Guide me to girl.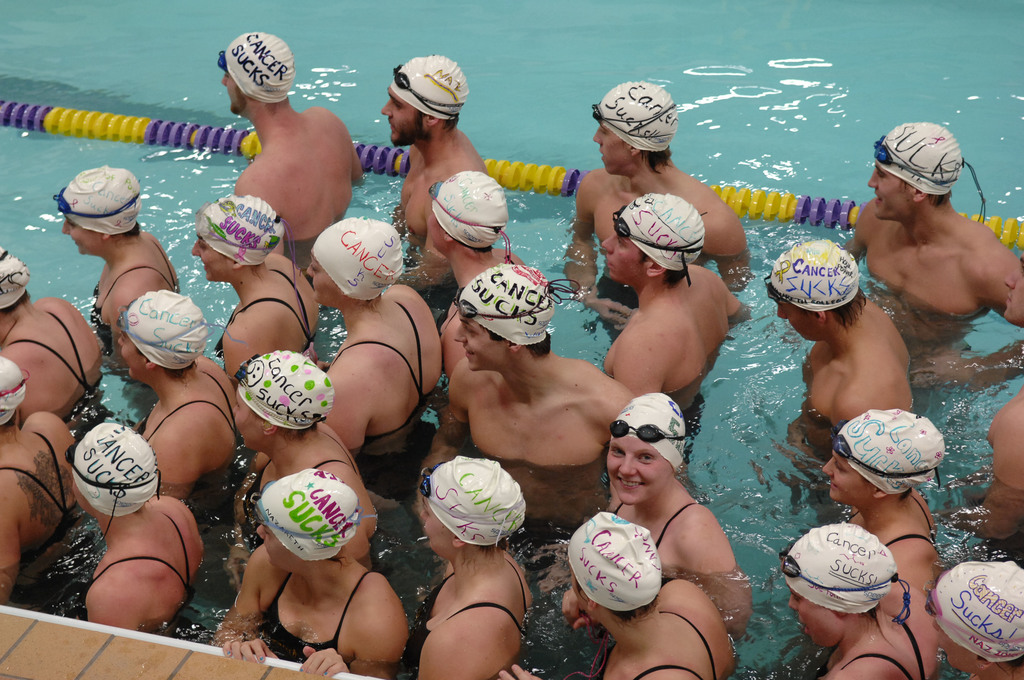
Guidance: left=307, top=215, right=440, bottom=512.
